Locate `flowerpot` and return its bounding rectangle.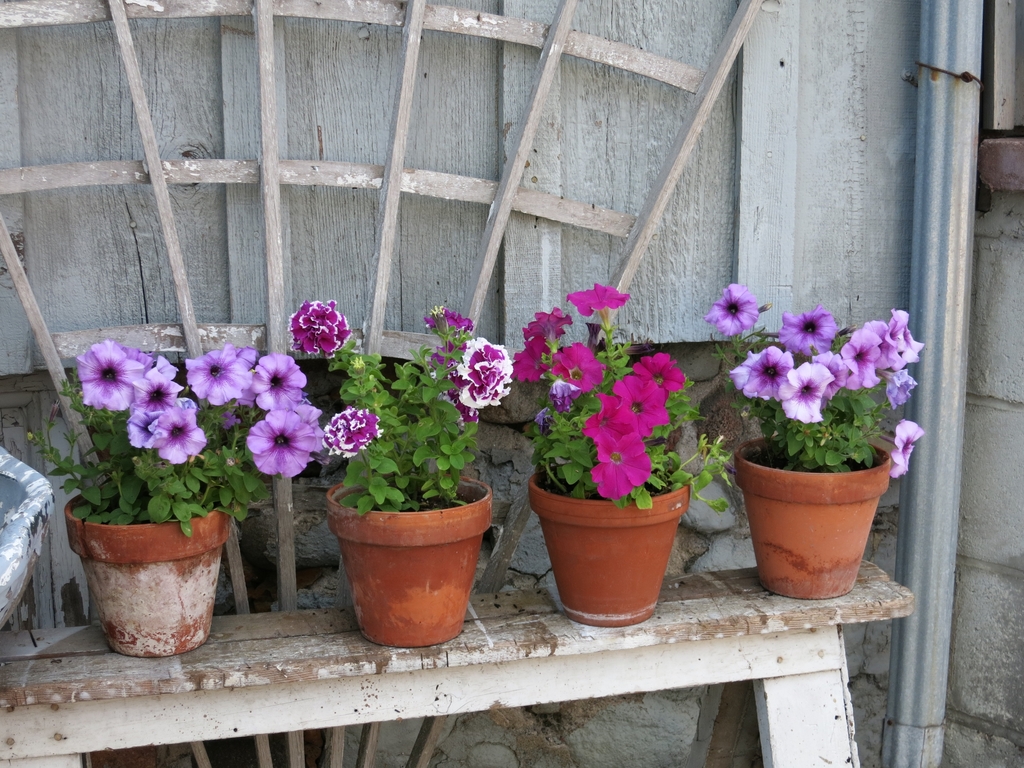
bbox=[67, 489, 231, 652].
